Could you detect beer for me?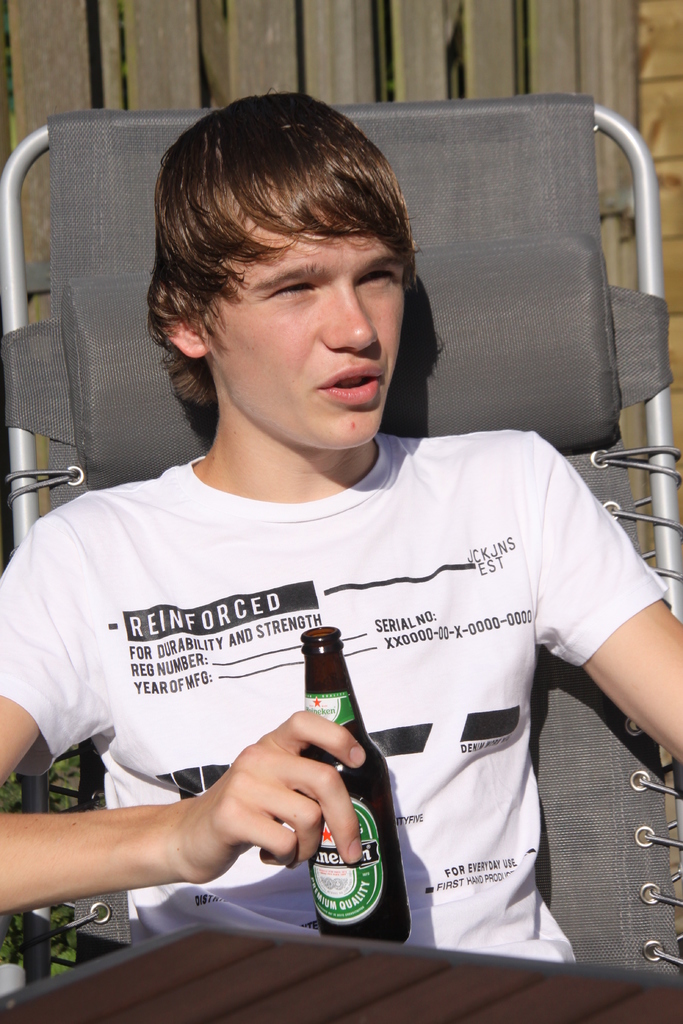
Detection result: (295, 625, 414, 939).
